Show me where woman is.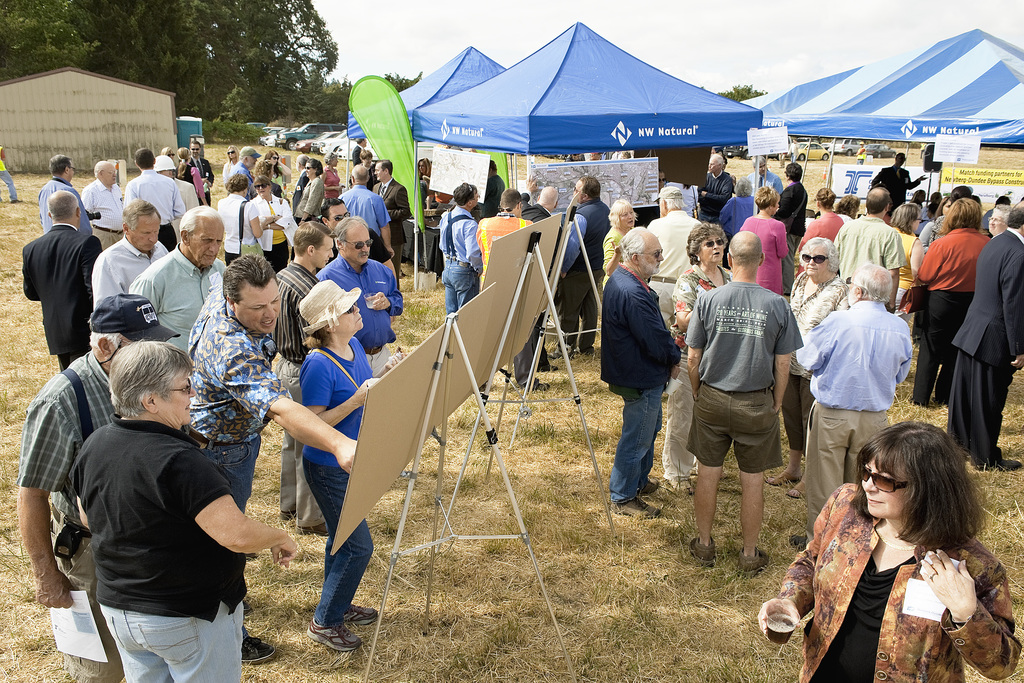
woman is at 174:145:213:211.
